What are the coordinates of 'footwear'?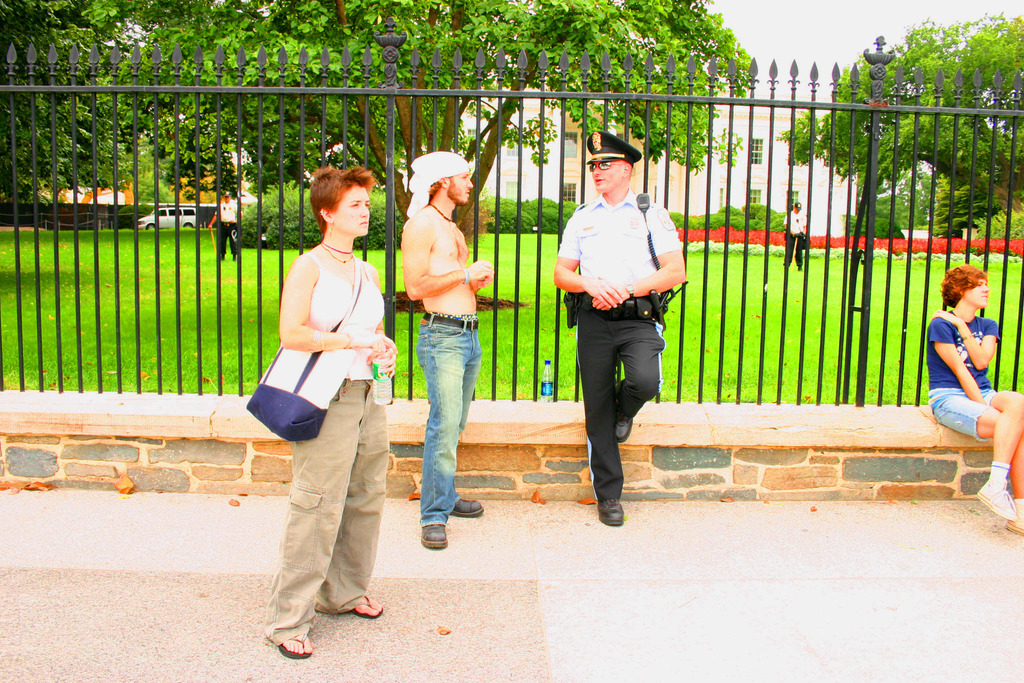
crop(354, 593, 387, 621).
